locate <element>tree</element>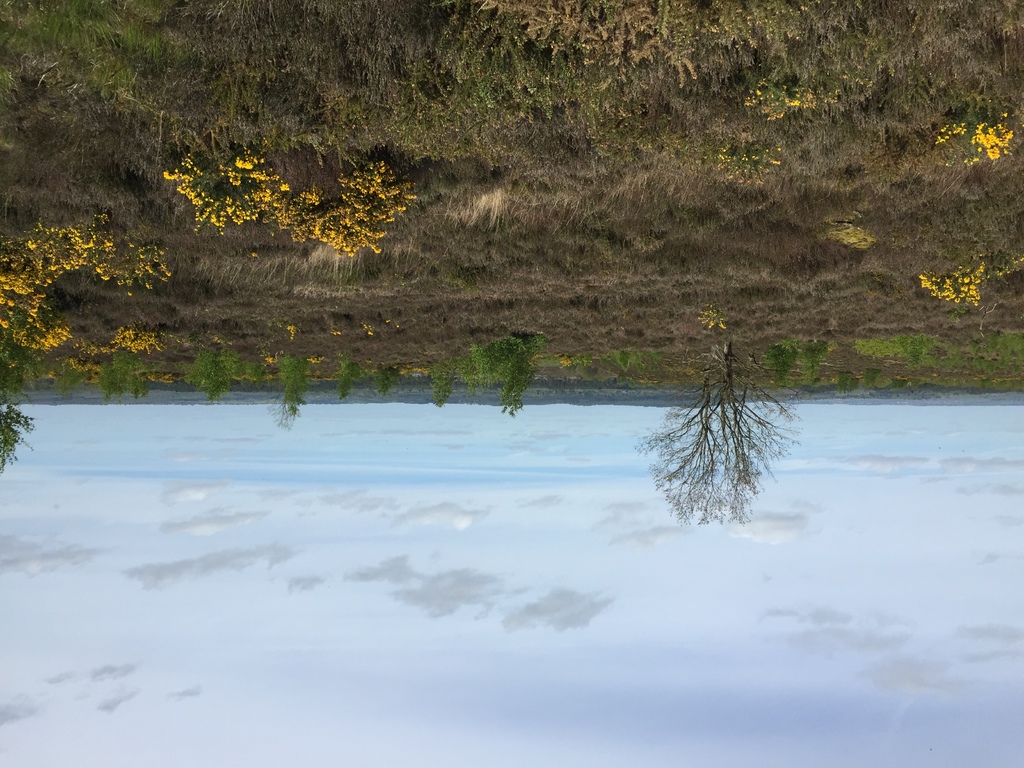
x1=646 y1=319 x2=806 y2=538
